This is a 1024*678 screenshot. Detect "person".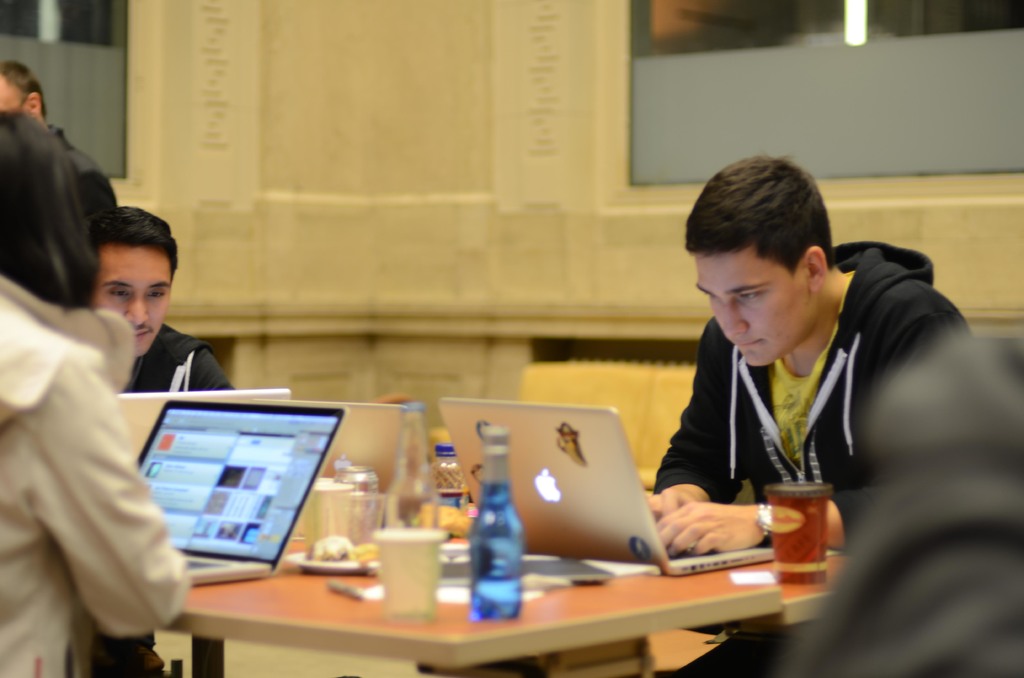
crop(633, 153, 960, 567).
